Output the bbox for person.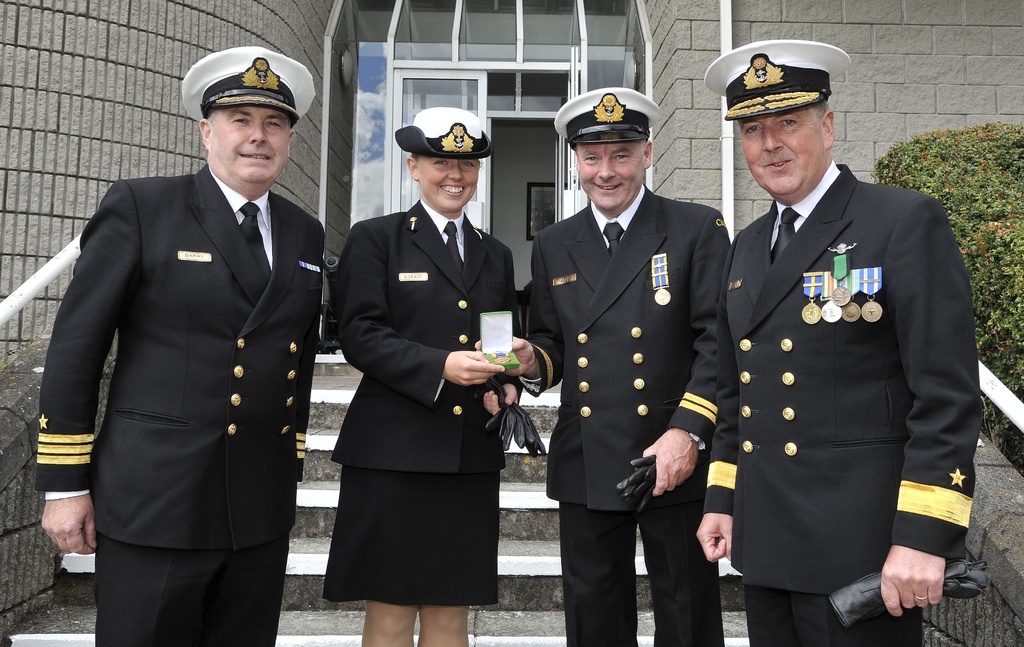
left=687, top=36, right=982, bottom=646.
